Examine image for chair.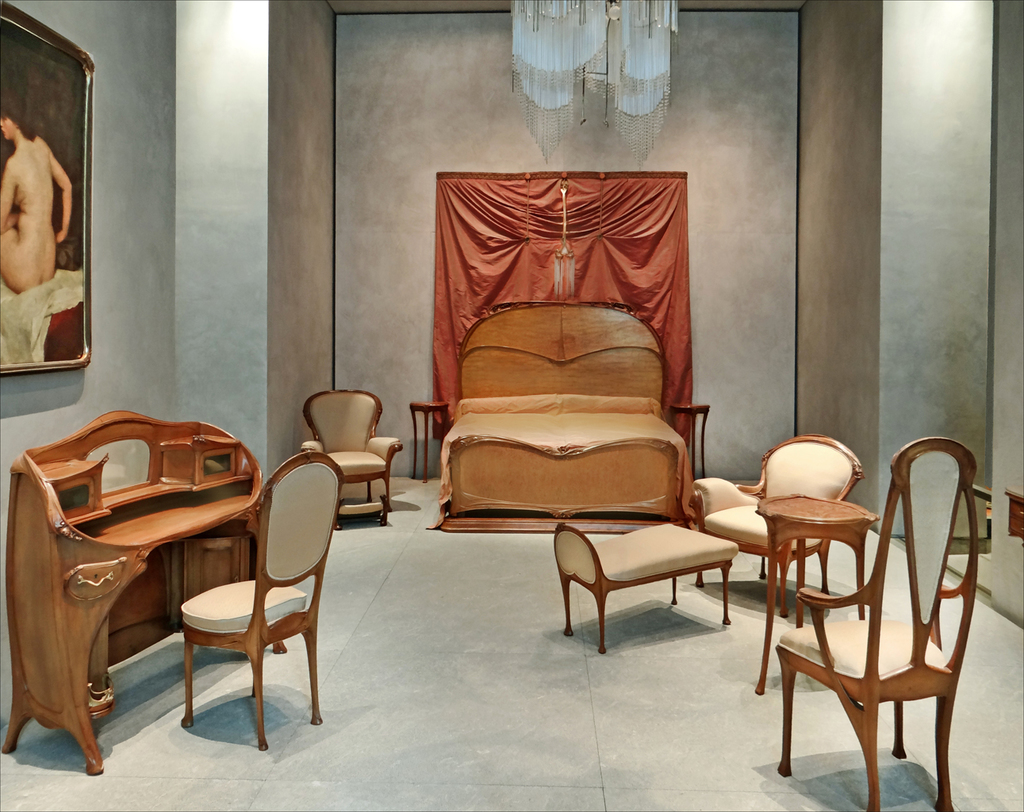
Examination result: detection(745, 437, 987, 800).
